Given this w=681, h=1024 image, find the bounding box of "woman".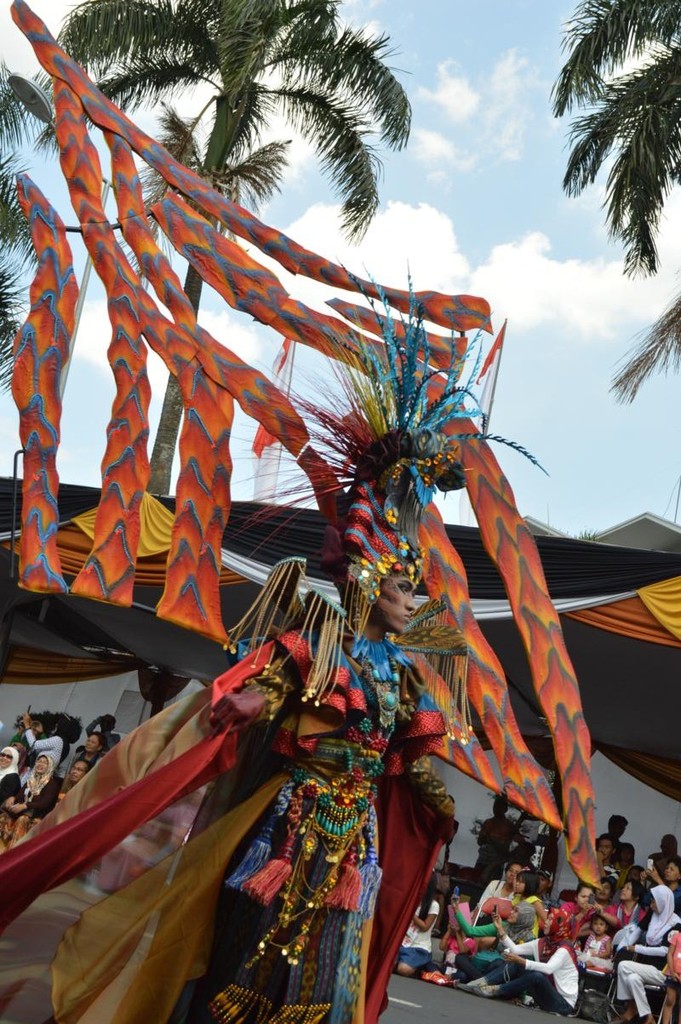
pyautogui.locateOnScreen(0, 745, 20, 809).
